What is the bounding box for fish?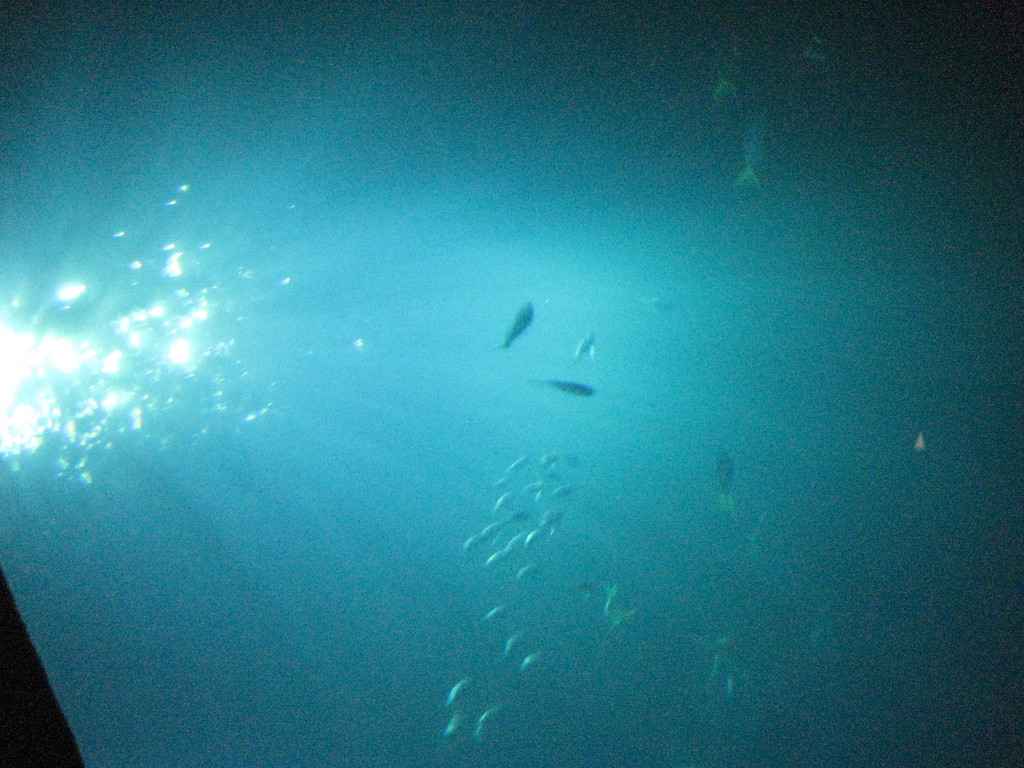
<region>499, 298, 532, 346</region>.
